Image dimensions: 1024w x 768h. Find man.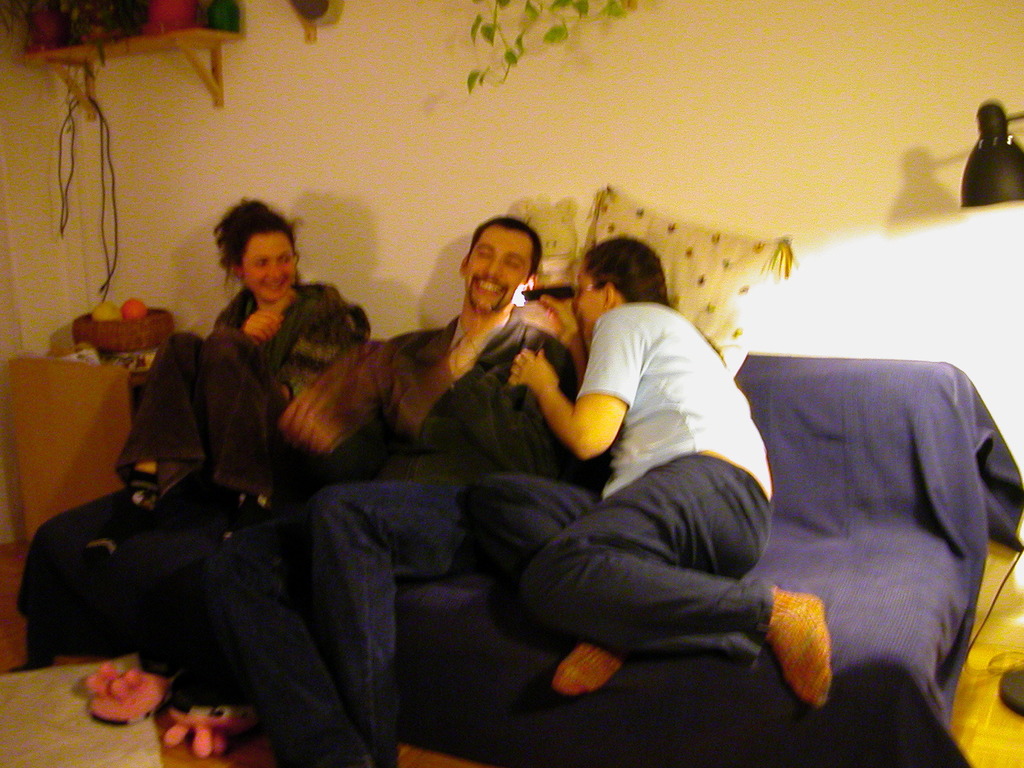
[457,236,831,713].
